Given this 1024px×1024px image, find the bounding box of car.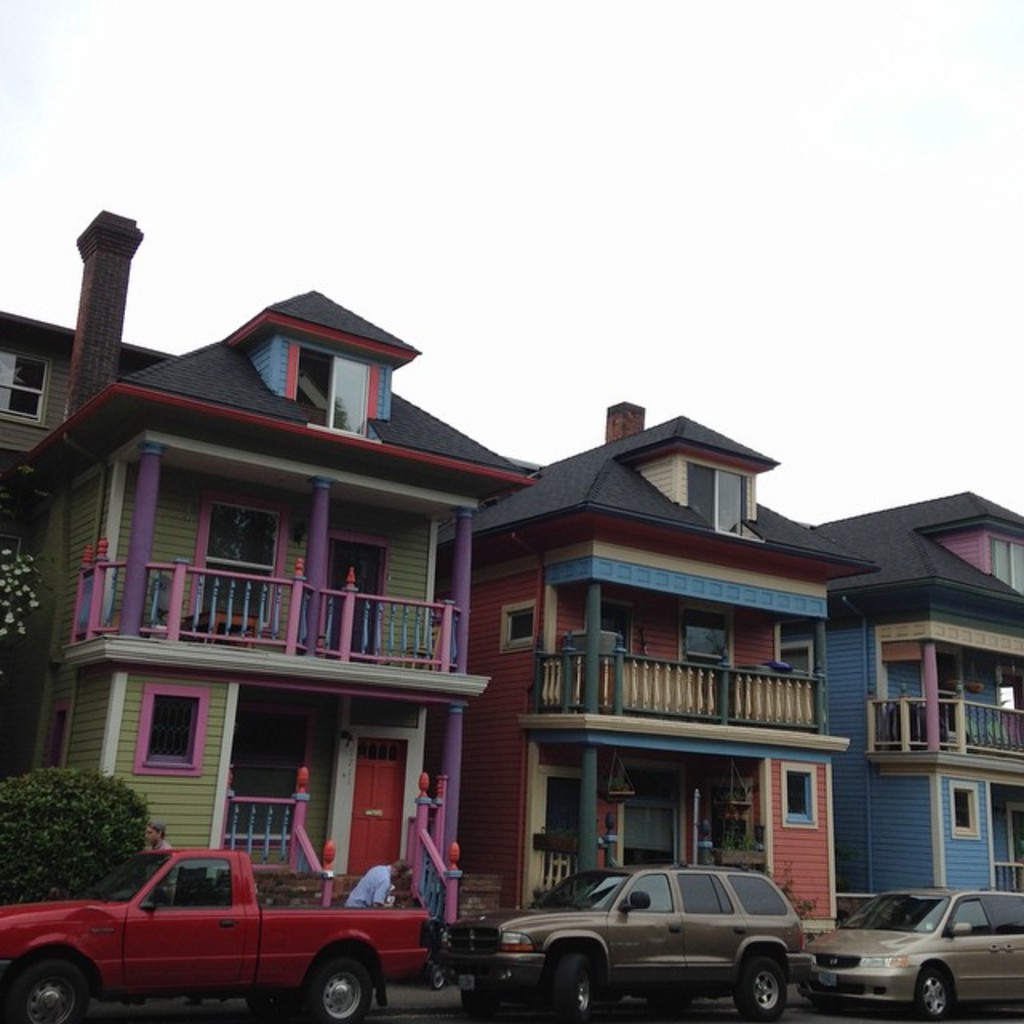
locate(0, 850, 429, 1022).
